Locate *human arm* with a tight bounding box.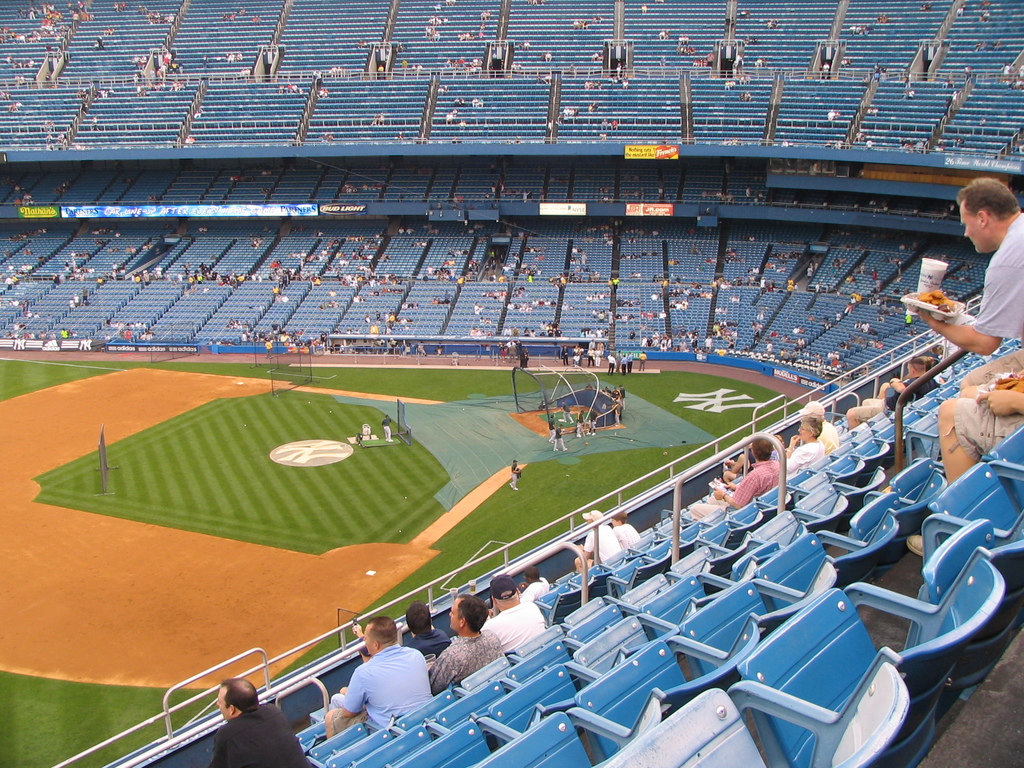
342,669,369,721.
